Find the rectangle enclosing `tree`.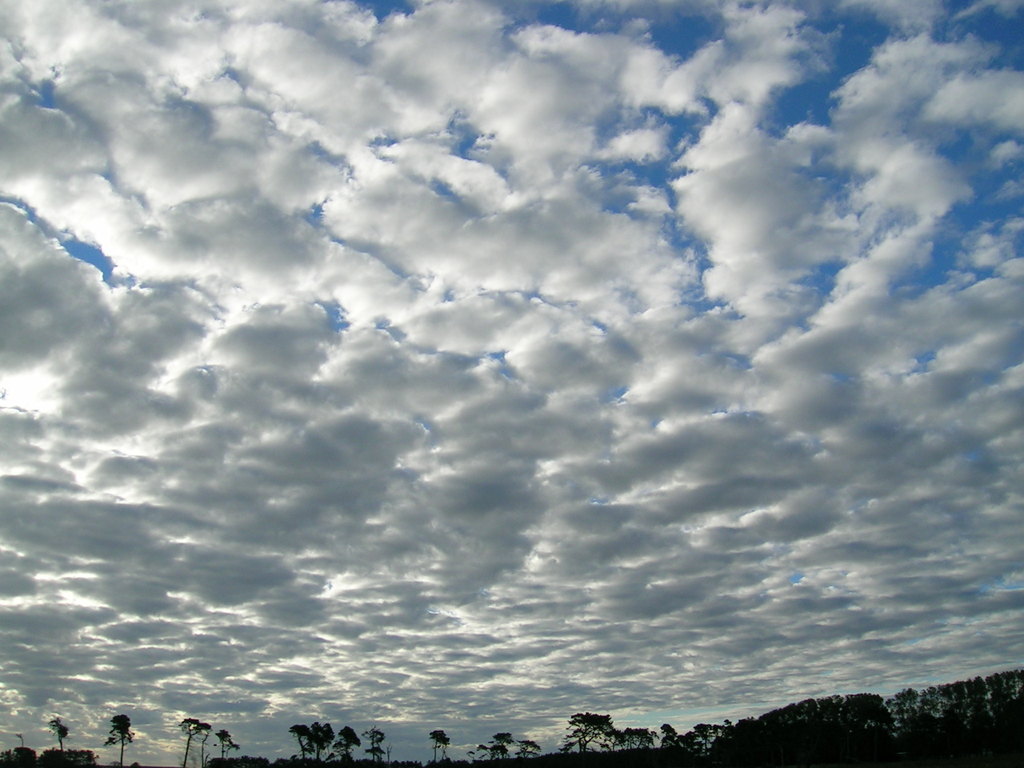
(307,721,335,764).
